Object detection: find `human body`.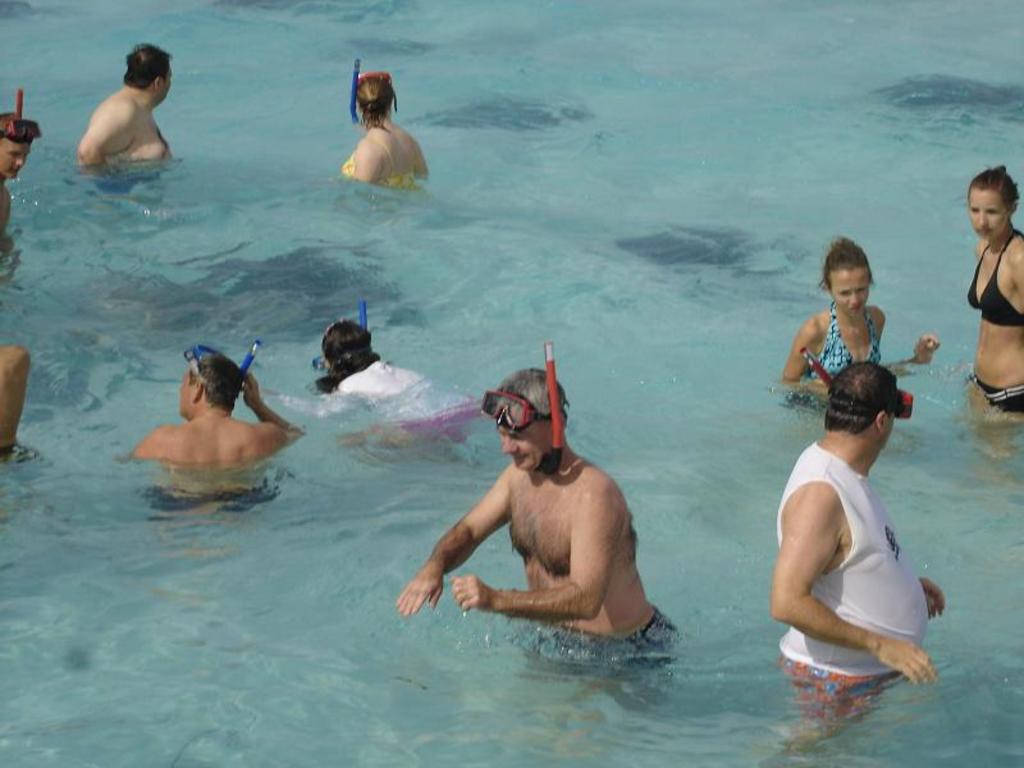
<bbox>964, 229, 1023, 424</bbox>.
